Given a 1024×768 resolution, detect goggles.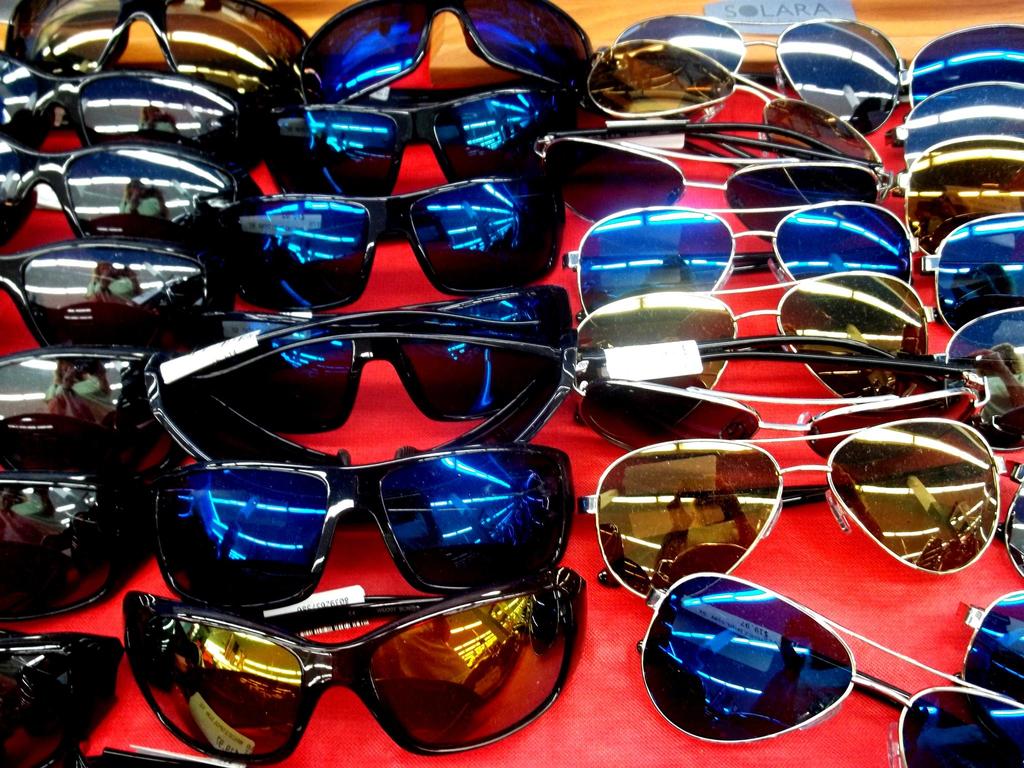
rect(556, 191, 928, 333).
